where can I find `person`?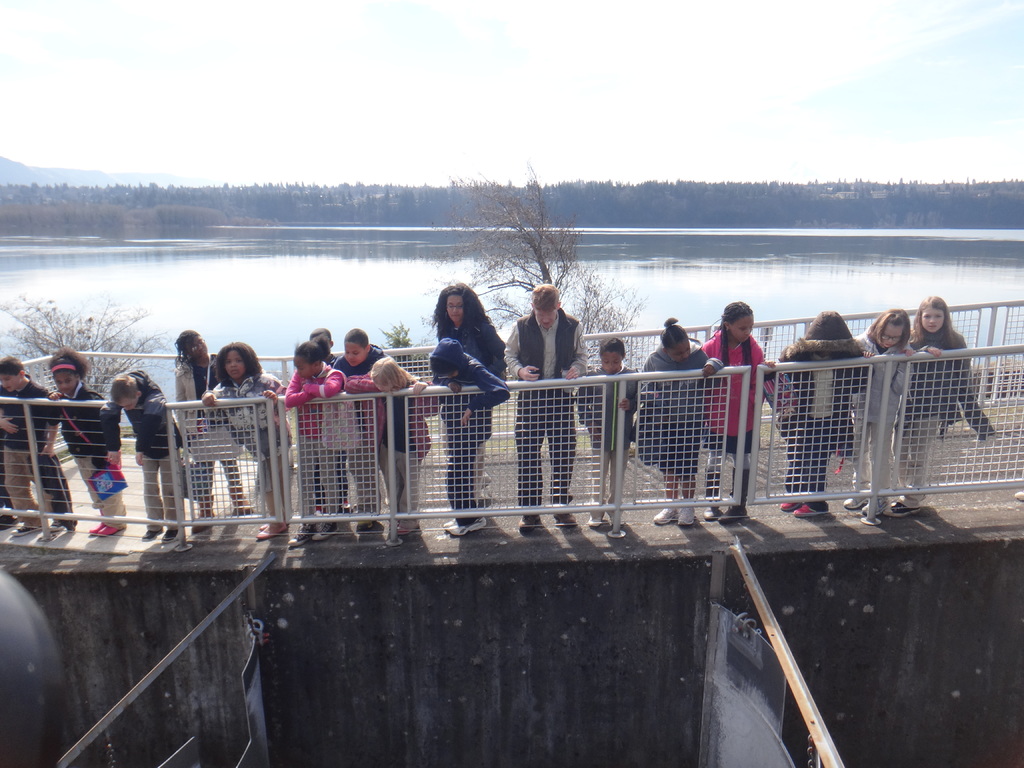
You can find it at crop(198, 335, 287, 540).
